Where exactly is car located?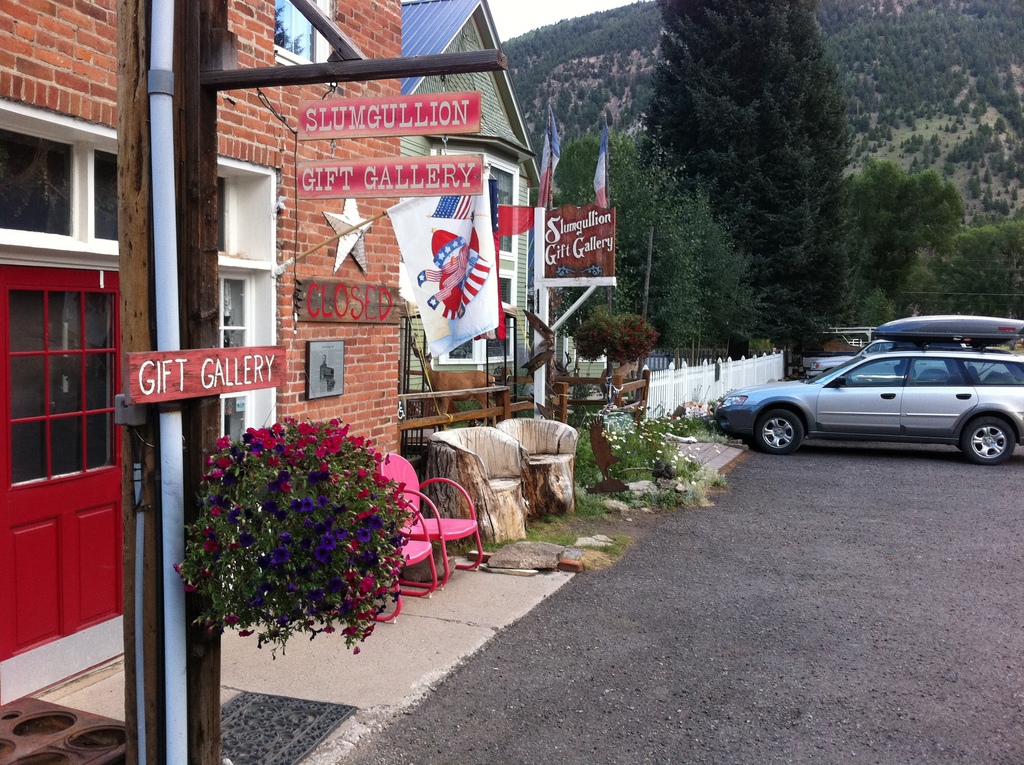
Its bounding box is rect(802, 312, 1023, 385).
